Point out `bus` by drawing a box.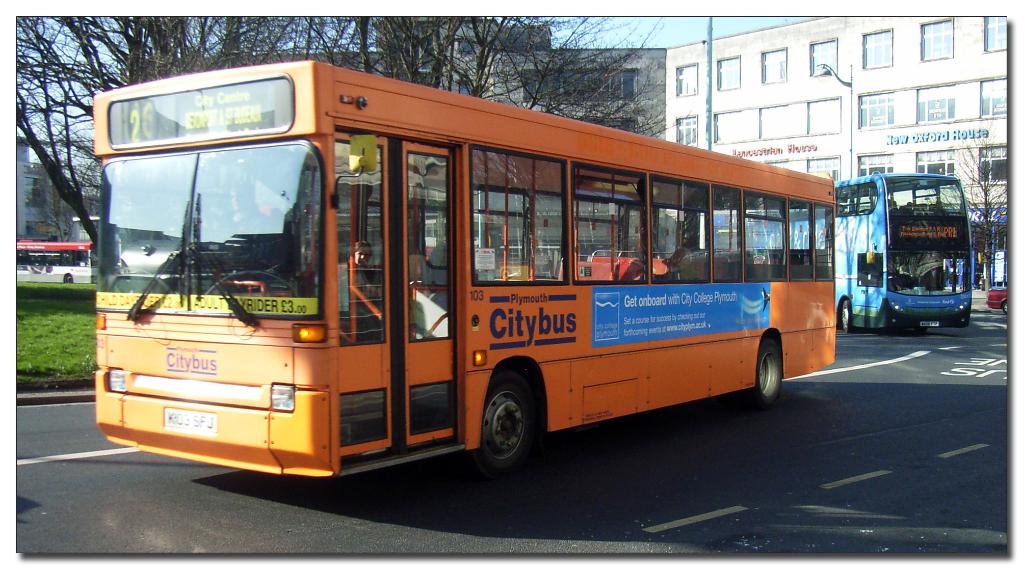
Rect(16, 239, 99, 281).
